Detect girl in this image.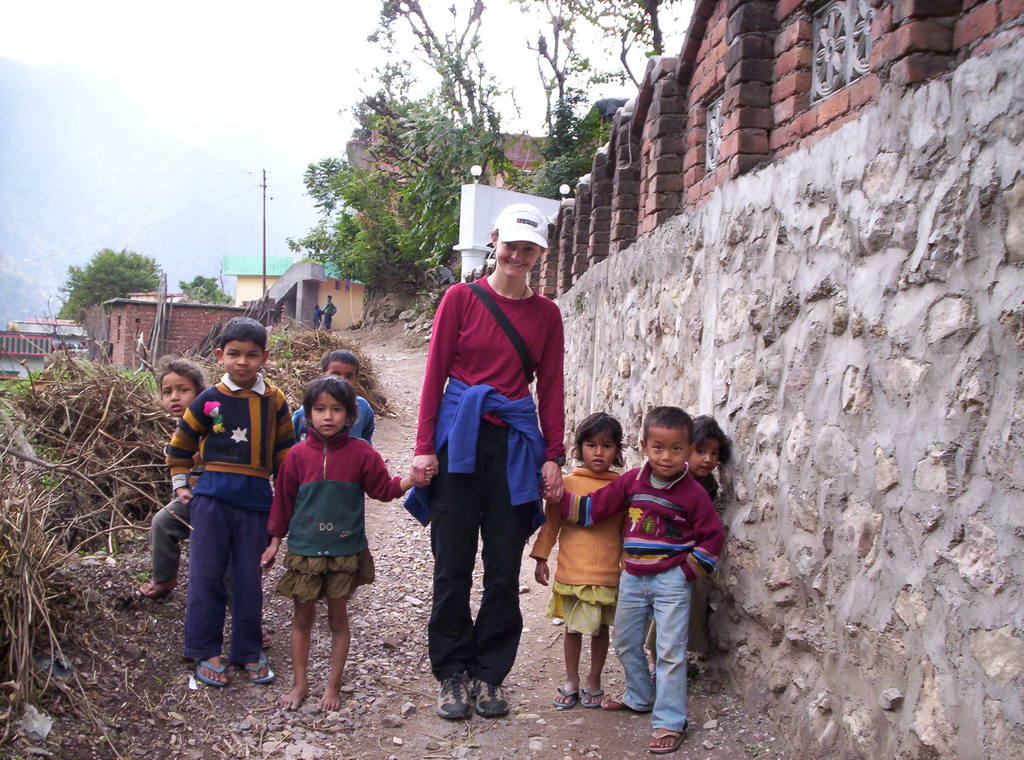
Detection: region(525, 412, 621, 713).
